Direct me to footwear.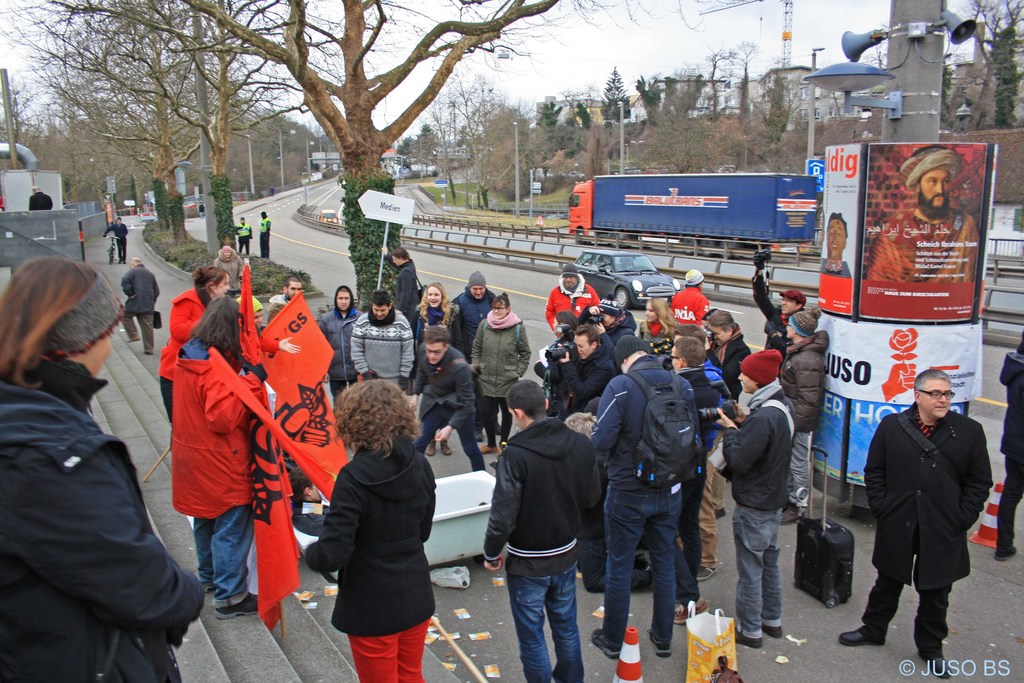
Direction: {"x1": 425, "y1": 438, "x2": 440, "y2": 457}.
